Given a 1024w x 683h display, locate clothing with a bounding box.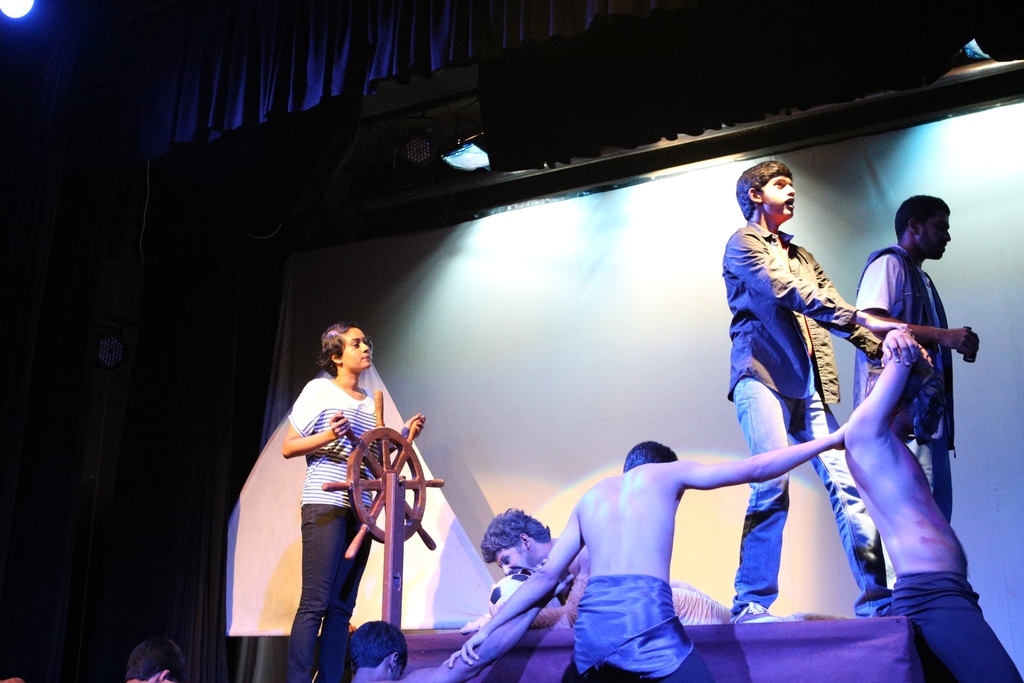
Located: {"left": 849, "top": 234, "right": 982, "bottom": 569}.
